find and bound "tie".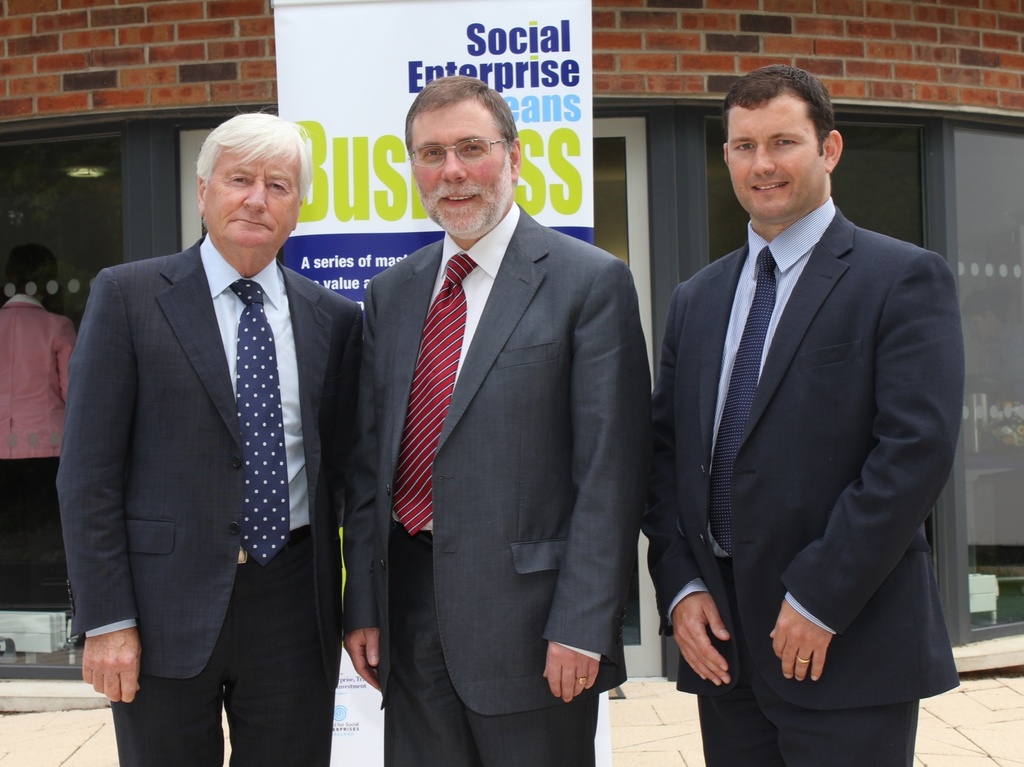
Bound: {"x1": 391, "y1": 255, "x2": 476, "y2": 533}.
